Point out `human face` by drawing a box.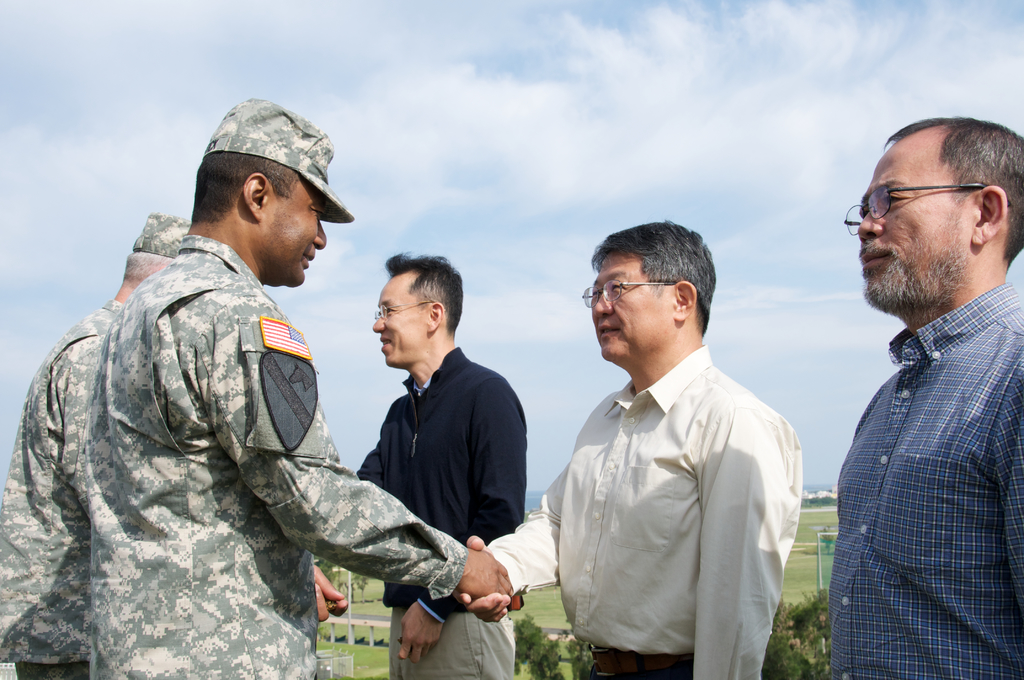
crop(376, 275, 429, 360).
